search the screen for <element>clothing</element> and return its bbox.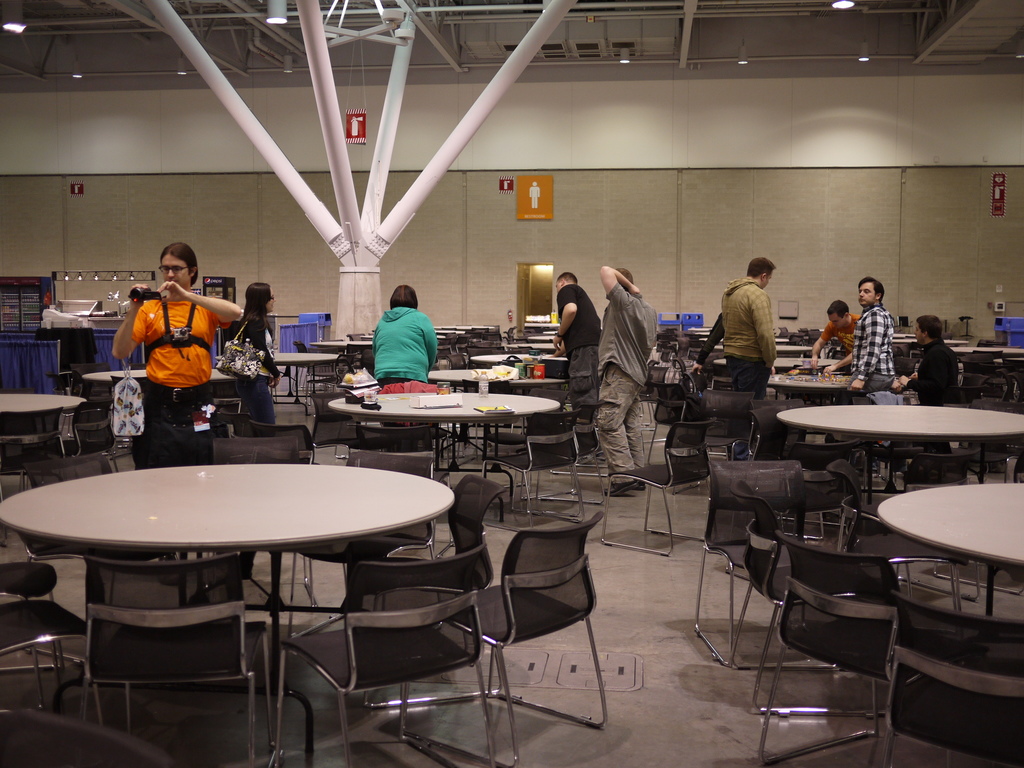
Found: 557,282,598,412.
